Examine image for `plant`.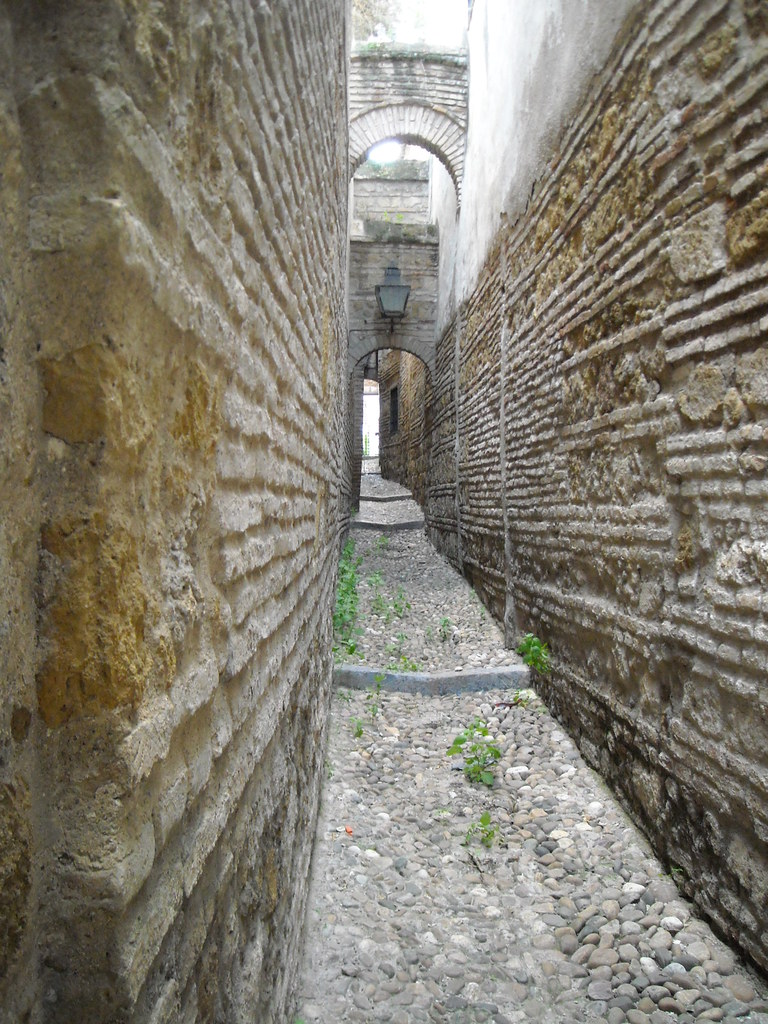
Examination result: 338:677:385:735.
